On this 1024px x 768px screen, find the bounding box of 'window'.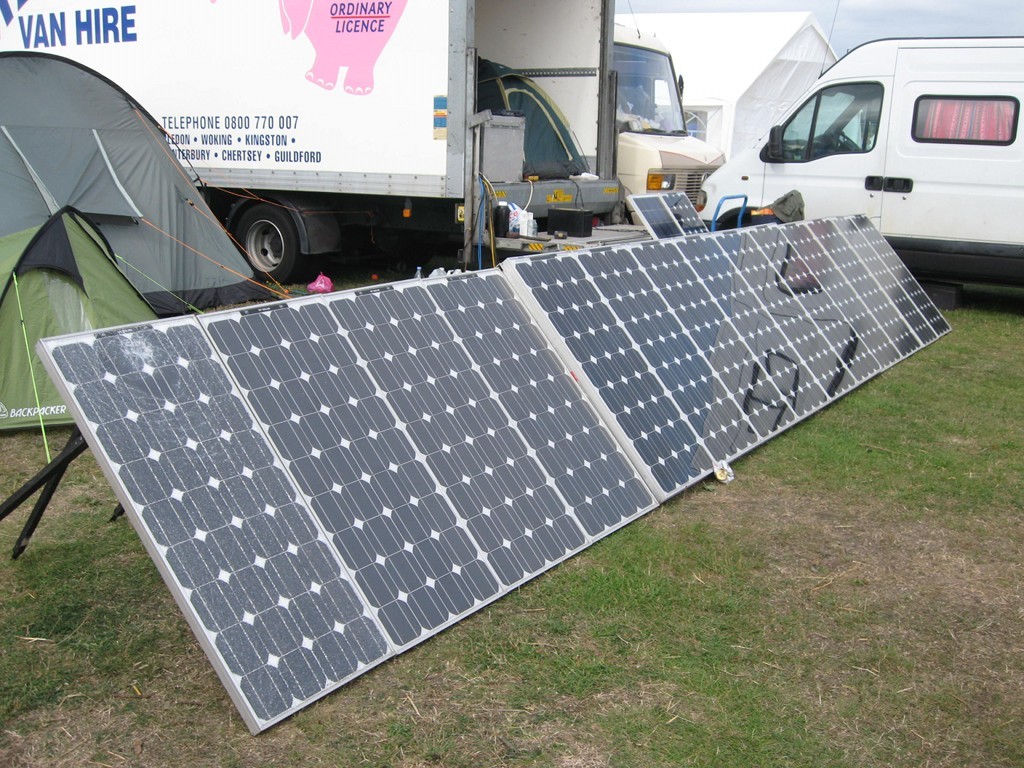
Bounding box: Rect(772, 71, 879, 162).
